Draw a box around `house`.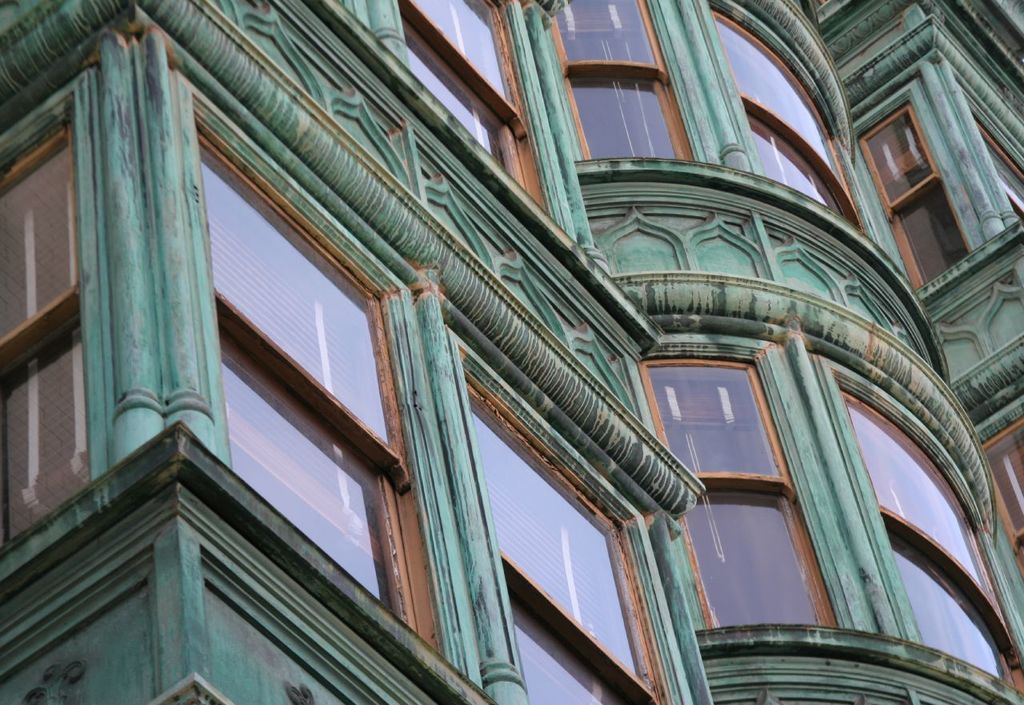
(0, 0, 1023, 704).
